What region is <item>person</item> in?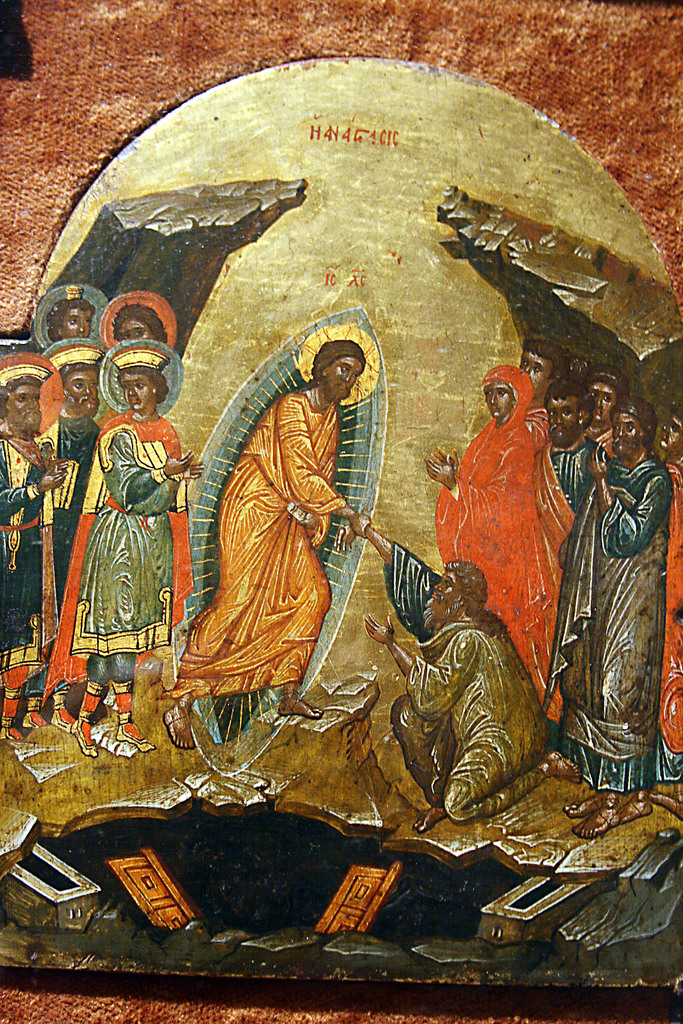
[586, 367, 628, 422].
